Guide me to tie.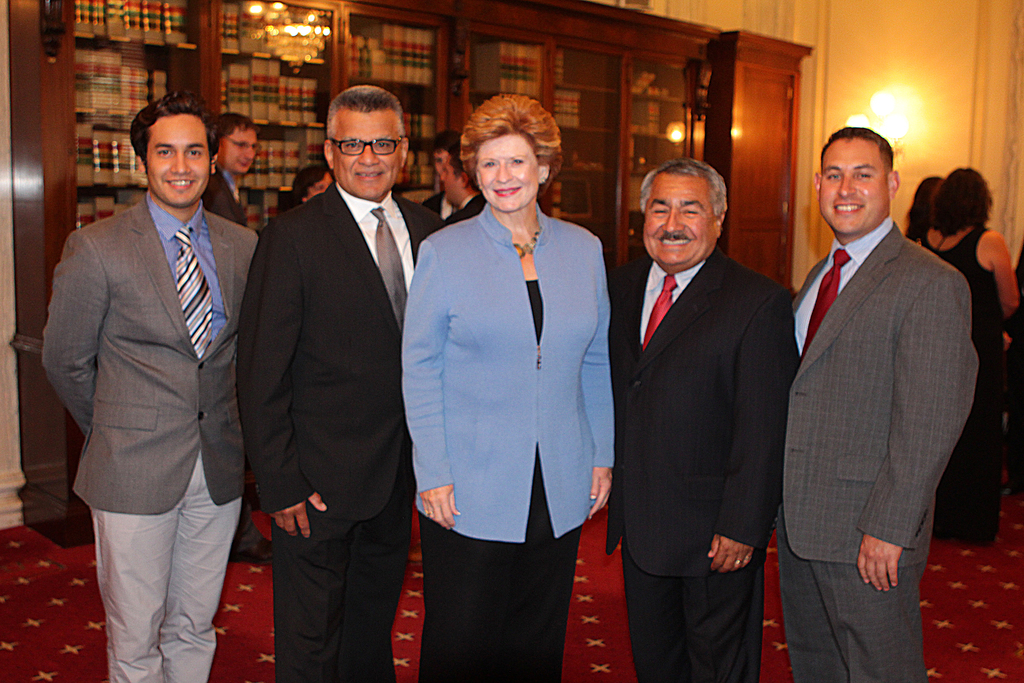
Guidance: 369,208,417,334.
